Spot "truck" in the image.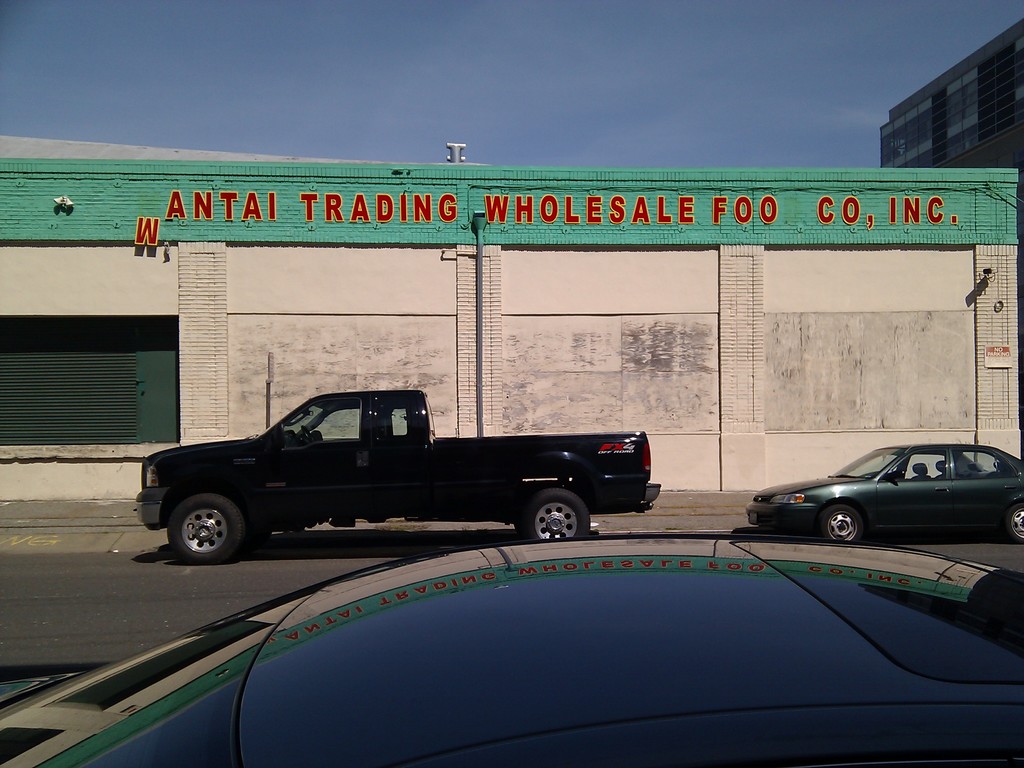
"truck" found at 121/394/680/566.
